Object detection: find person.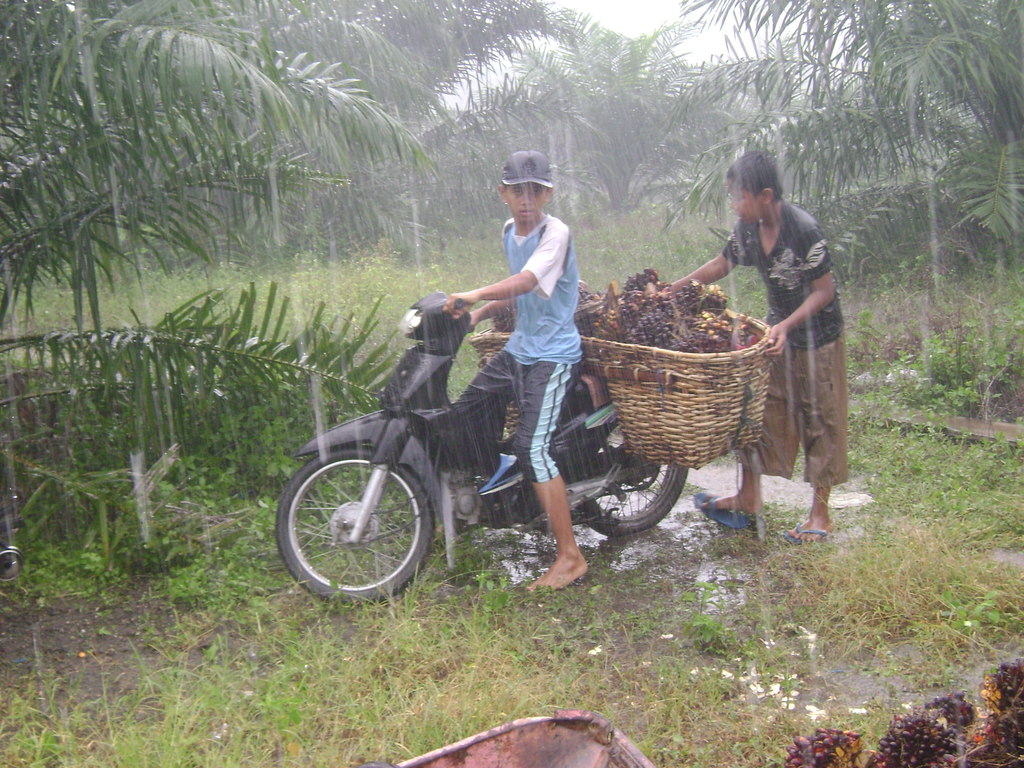
668:150:847:550.
